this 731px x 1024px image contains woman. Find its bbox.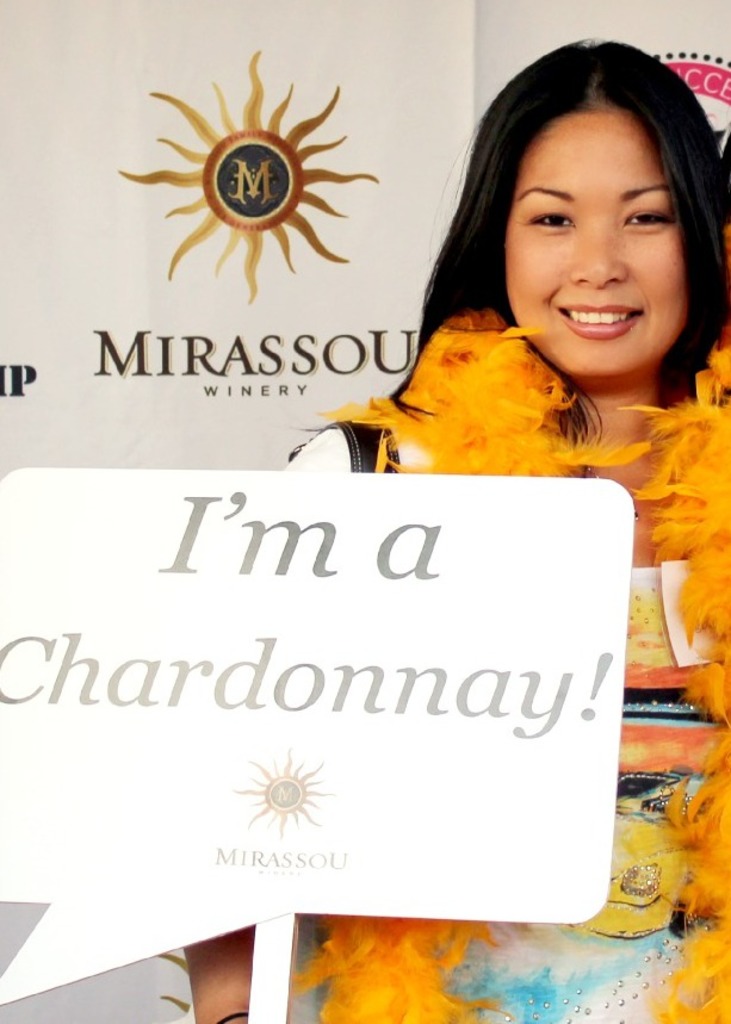
rect(202, 72, 692, 786).
